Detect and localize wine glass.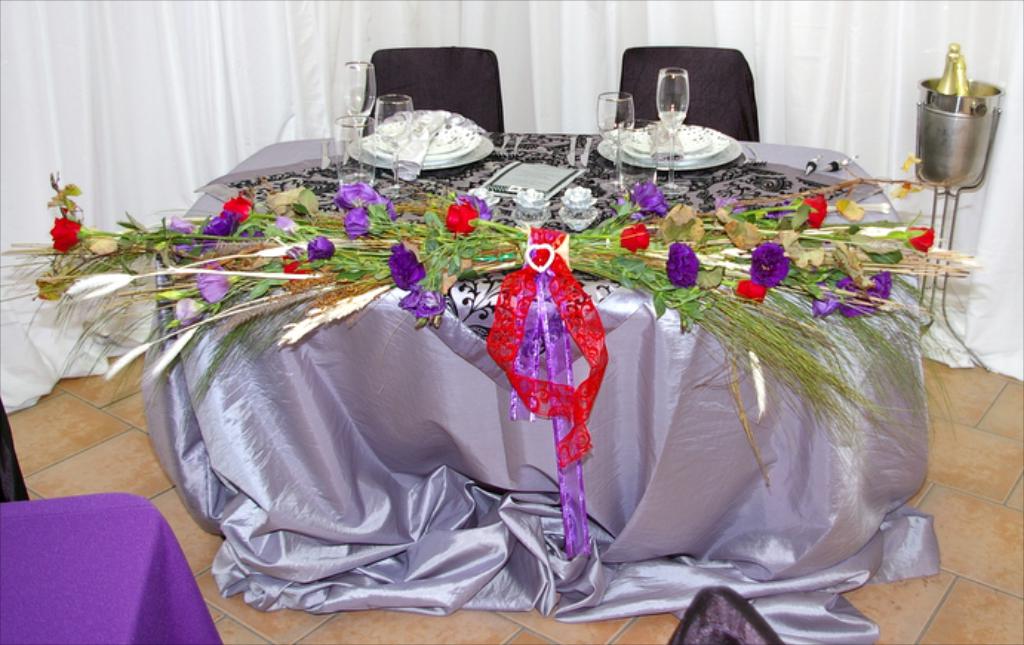
Localized at bbox=(591, 89, 633, 190).
